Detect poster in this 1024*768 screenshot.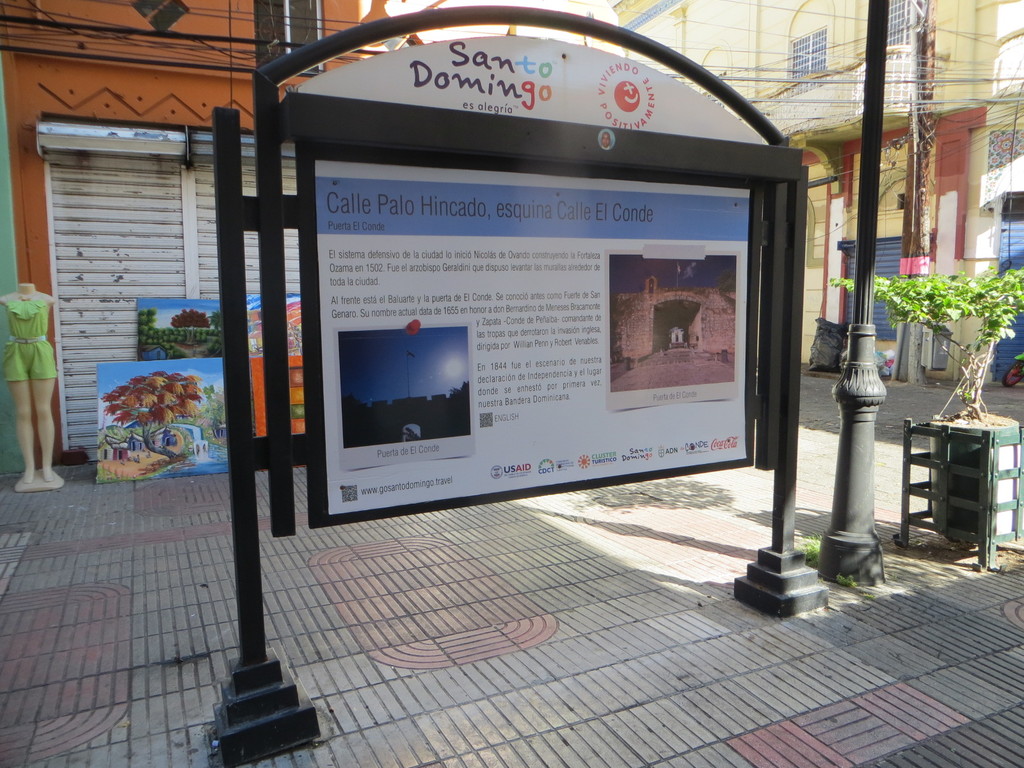
Detection: {"x1": 252, "y1": 304, "x2": 326, "y2": 445}.
